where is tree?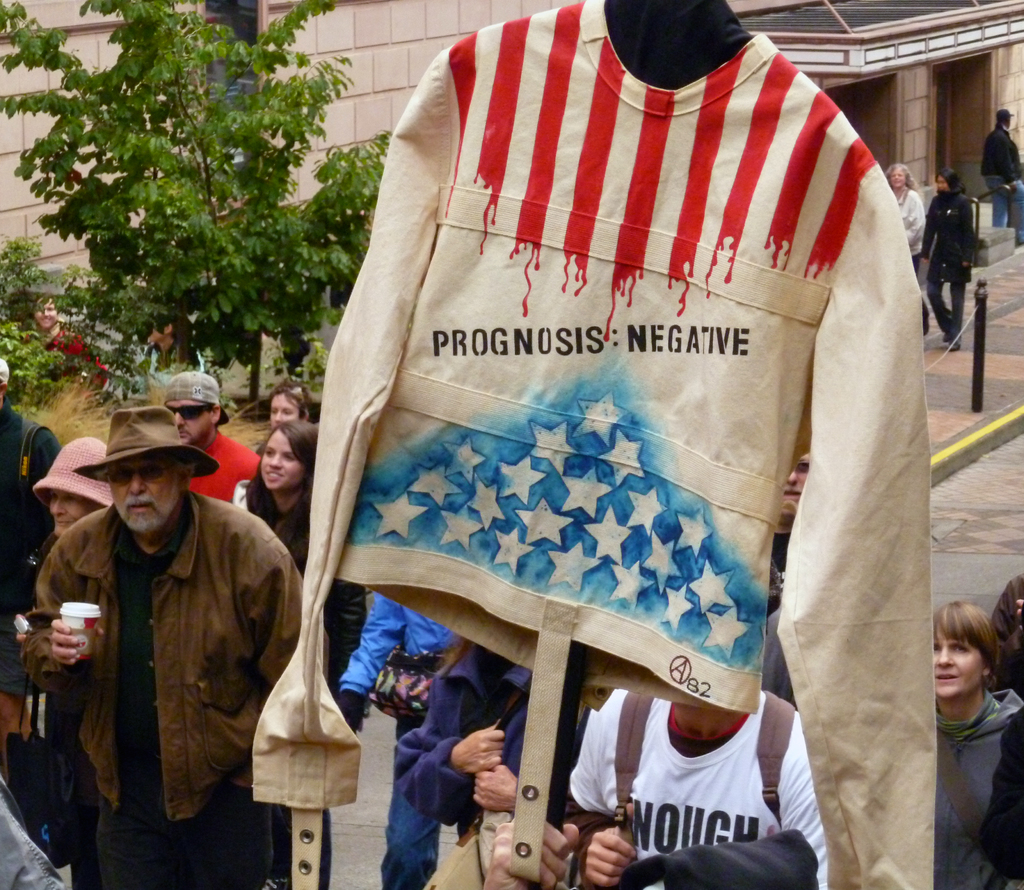
locate(11, 0, 349, 421).
